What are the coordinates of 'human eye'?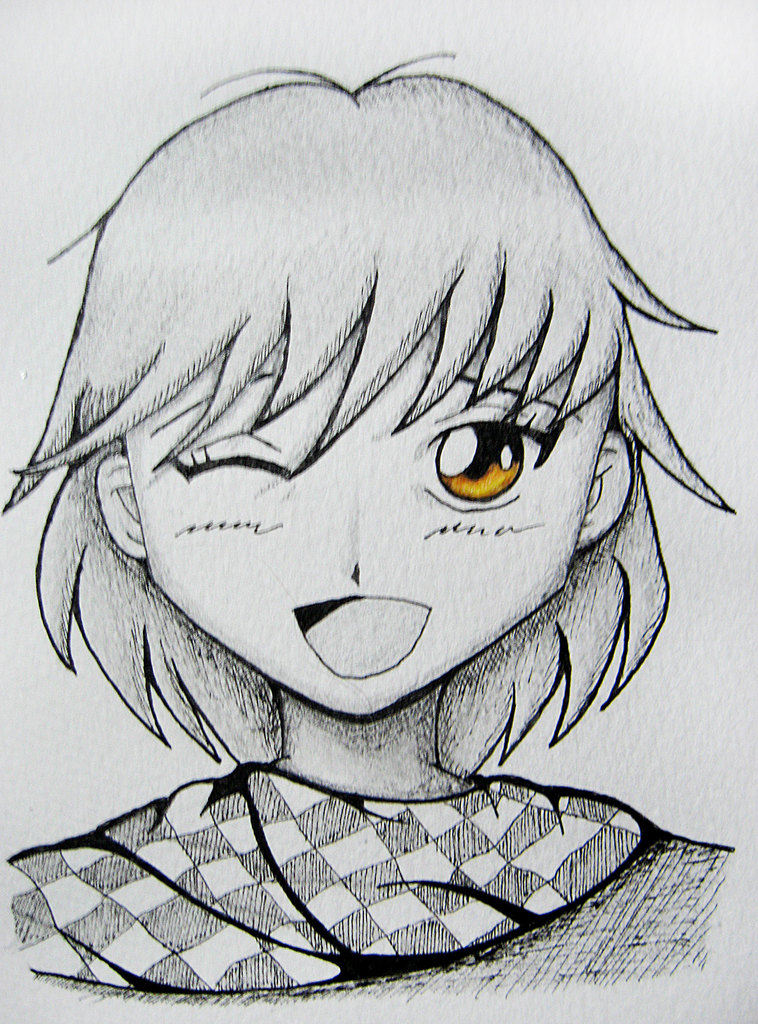
[171,431,295,488].
